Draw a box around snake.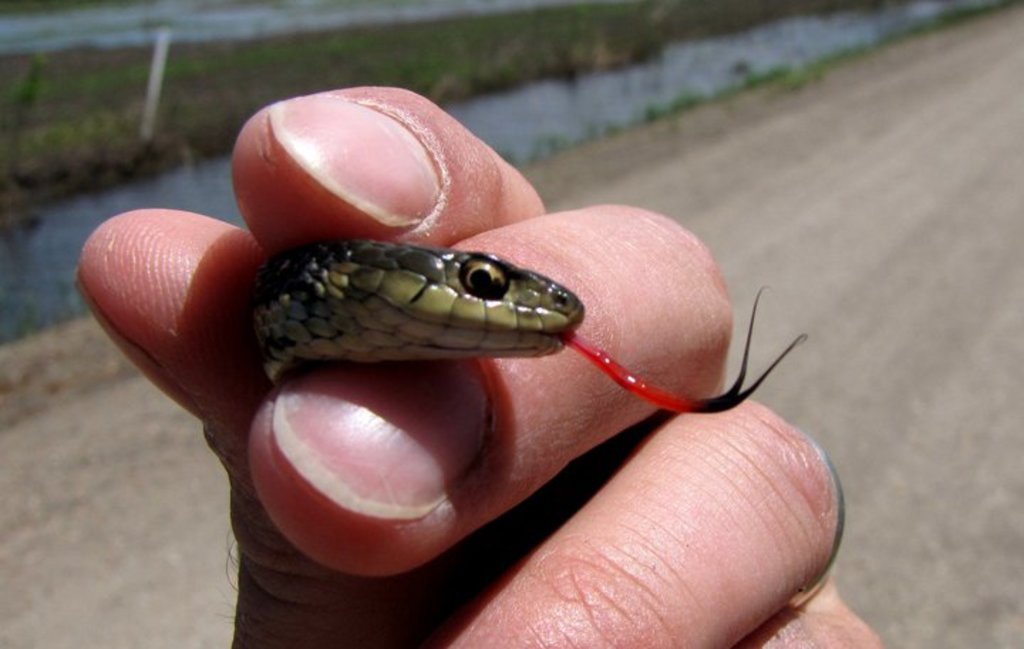
(left=250, top=229, right=812, bottom=414).
